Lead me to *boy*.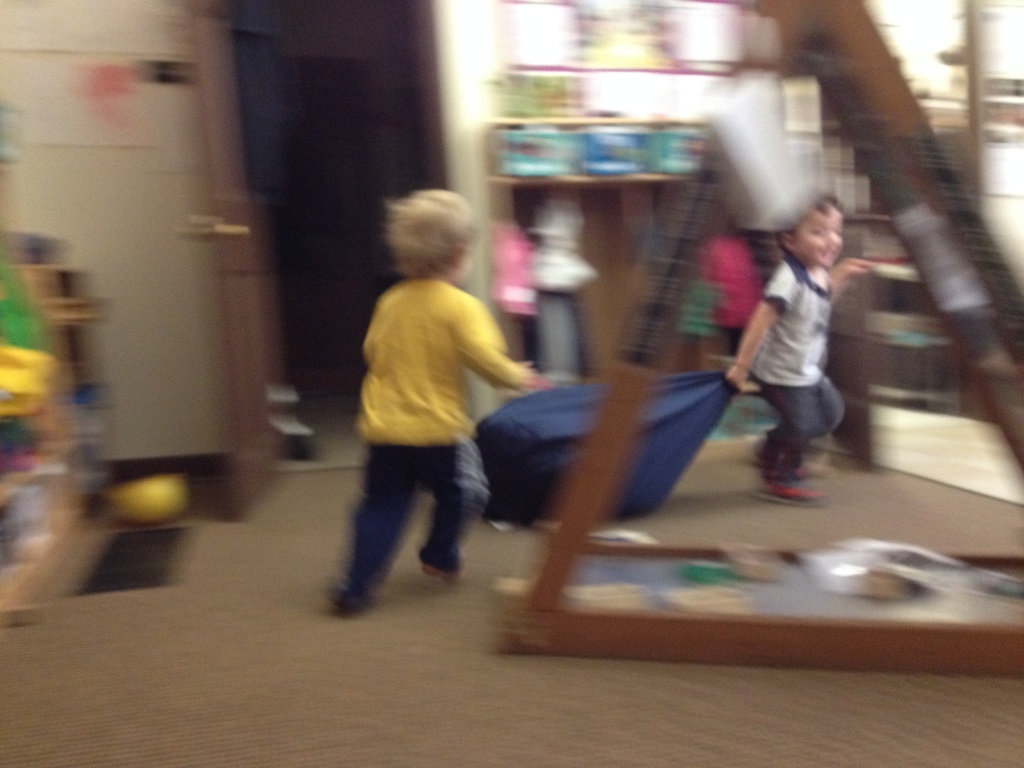
Lead to <region>728, 182, 876, 508</region>.
